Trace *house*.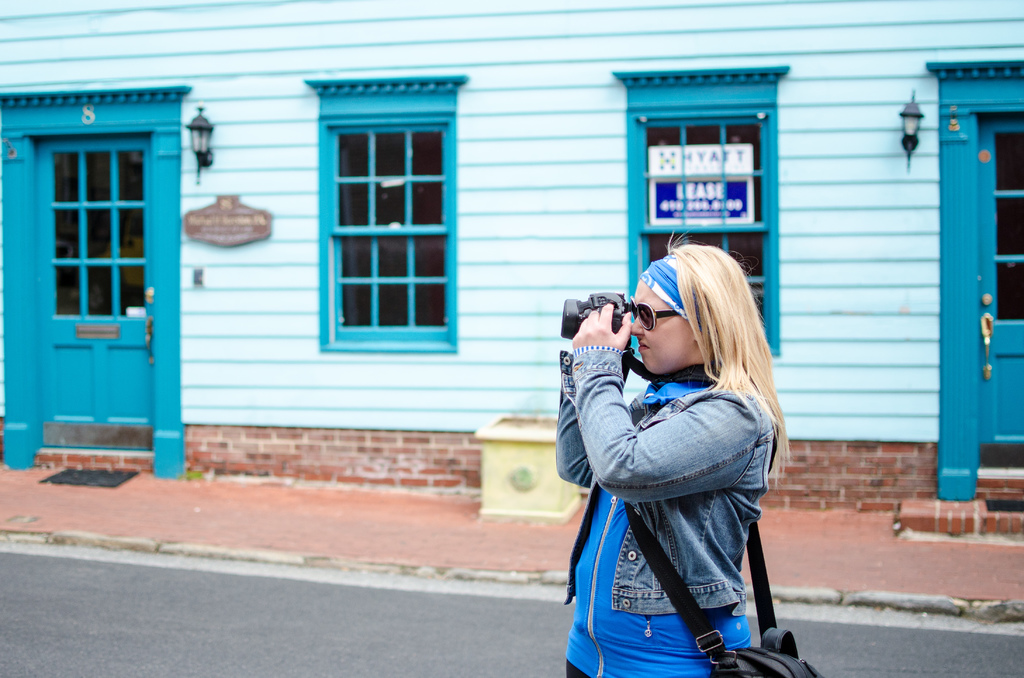
Traced to left=0, top=0, right=1023, bottom=531.
